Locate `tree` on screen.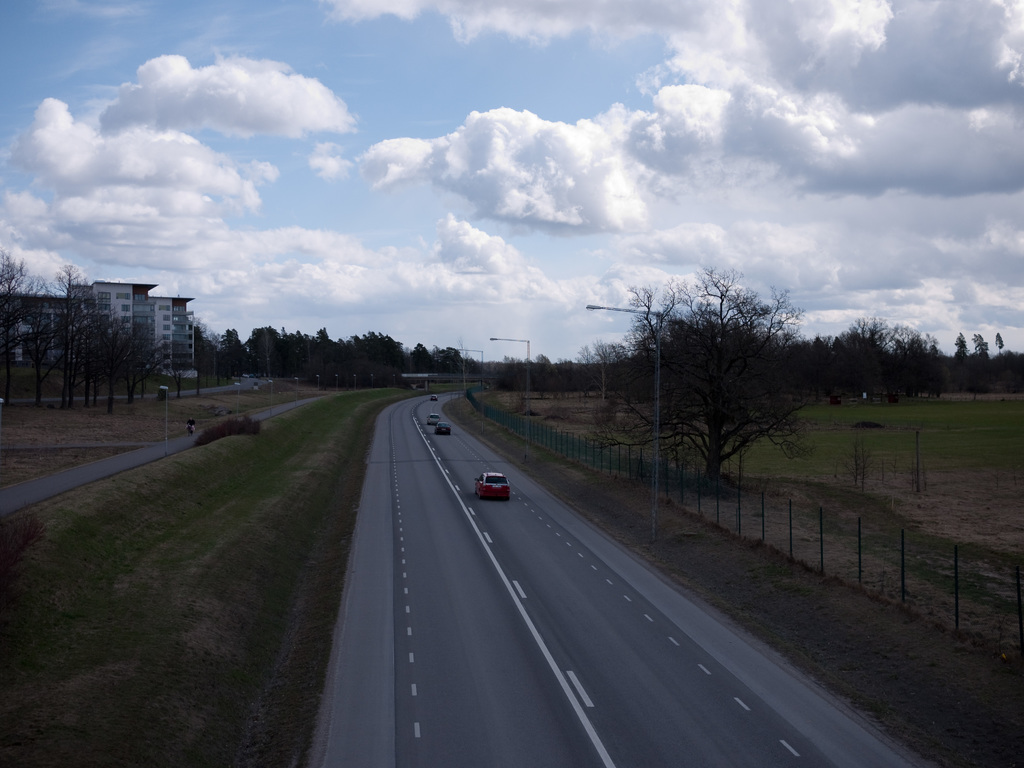
On screen at Rect(612, 253, 810, 497).
